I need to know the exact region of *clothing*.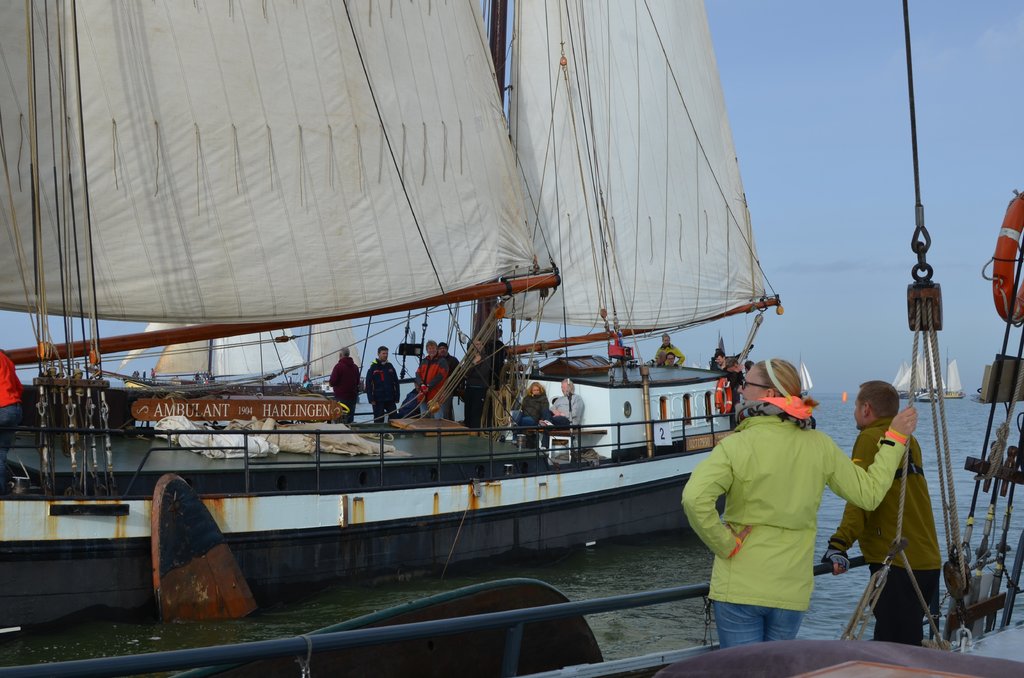
Region: Rect(409, 352, 443, 416).
